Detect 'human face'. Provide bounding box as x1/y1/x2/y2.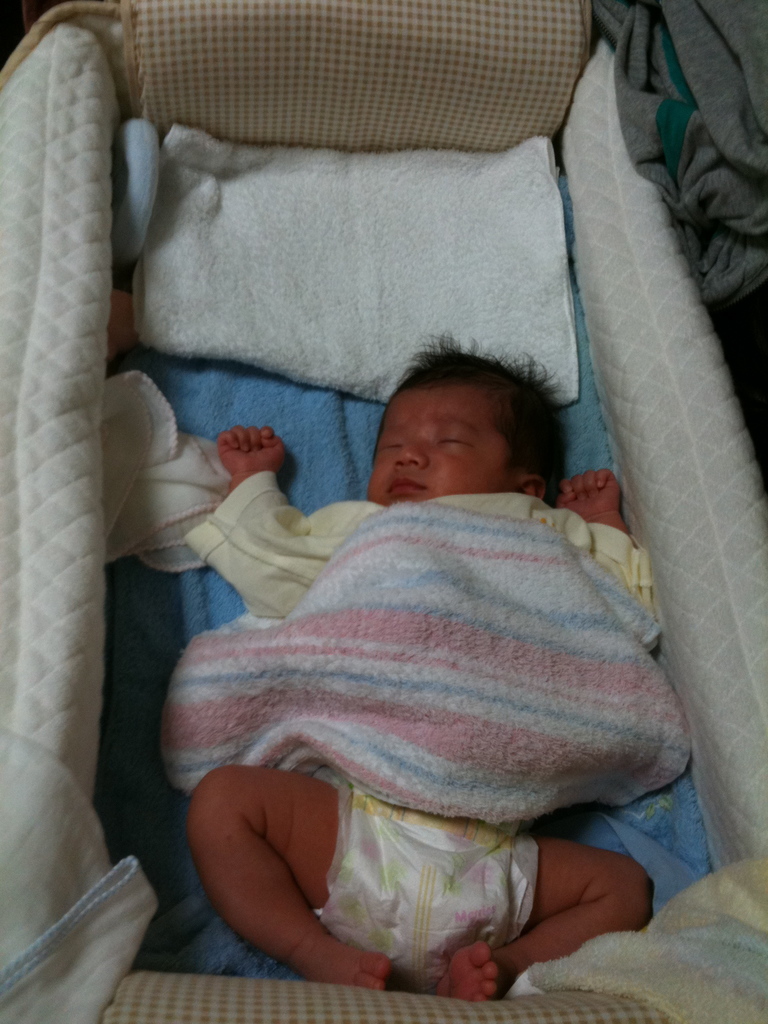
367/385/512/506.
